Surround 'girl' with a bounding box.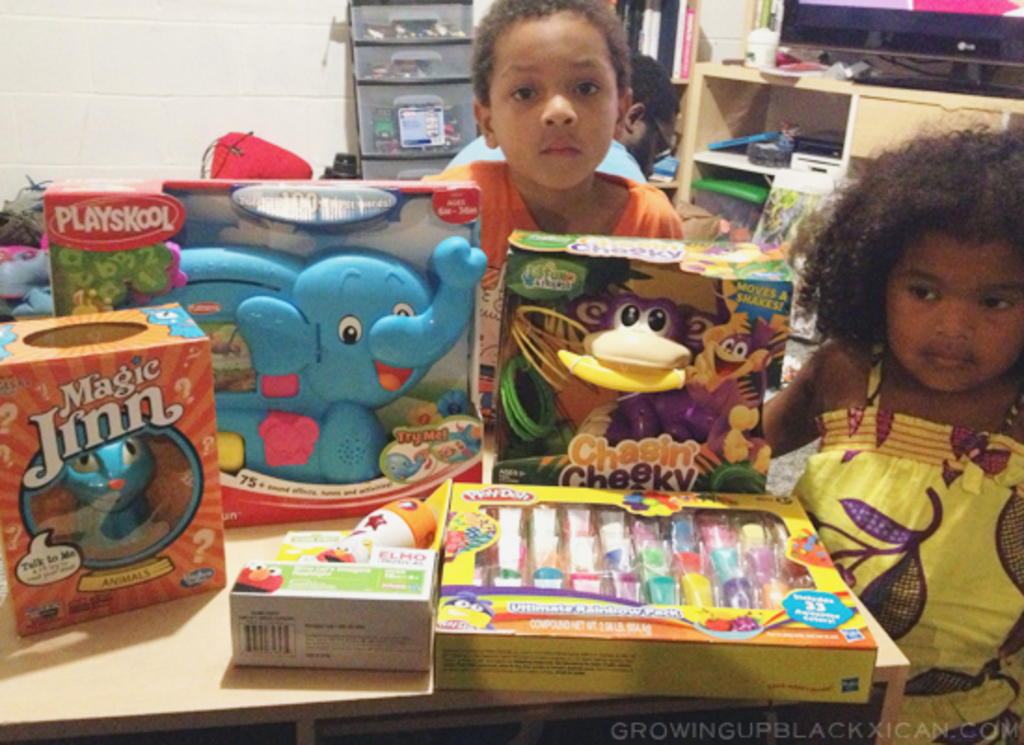
pyautogui.locateOnScreen(761, 127, 1022, 743).
